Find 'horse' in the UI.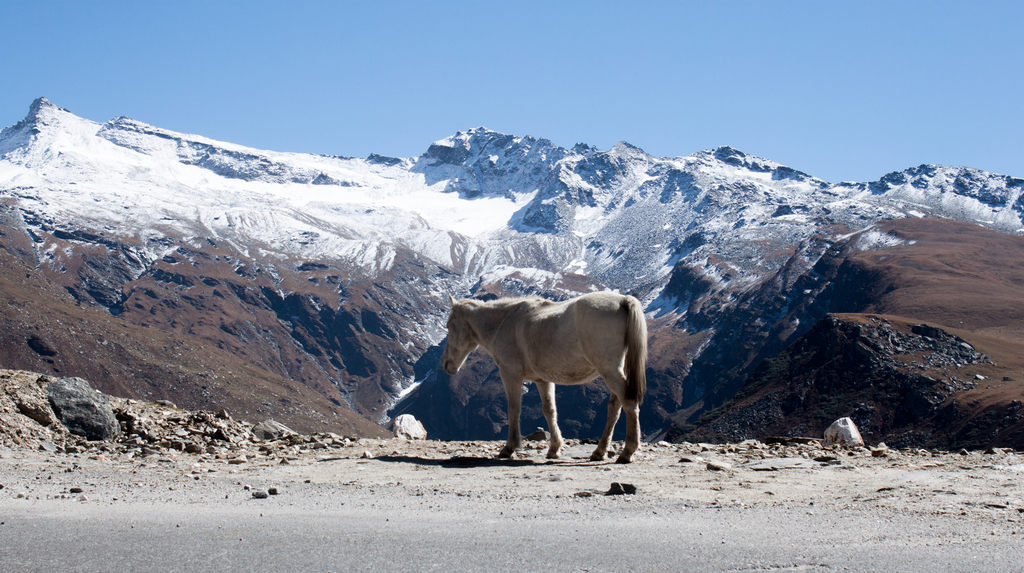
UI element at box(441, 292, 652, 462).
